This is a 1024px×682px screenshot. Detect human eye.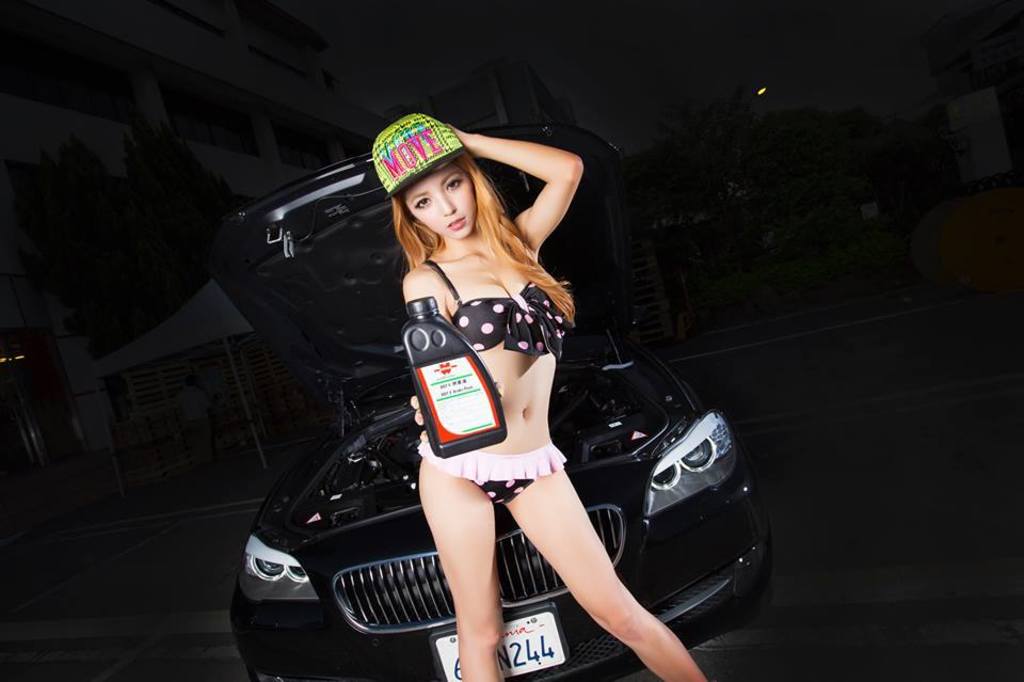
[left=446, top=178, right=462, bottom=191].
